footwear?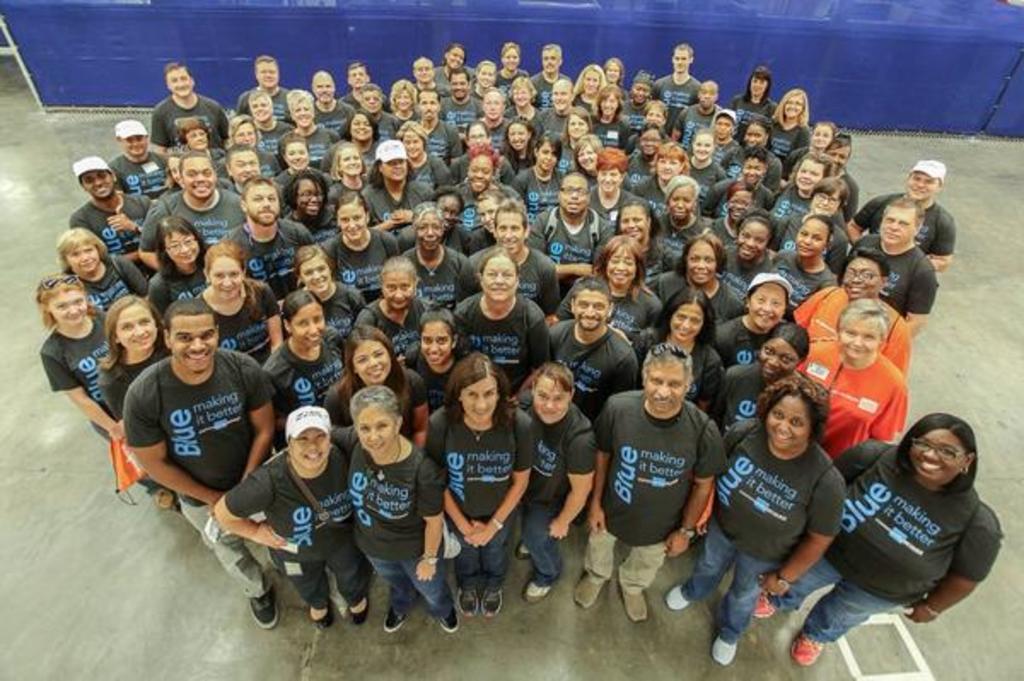
detection(788, 626, 823, 669)
